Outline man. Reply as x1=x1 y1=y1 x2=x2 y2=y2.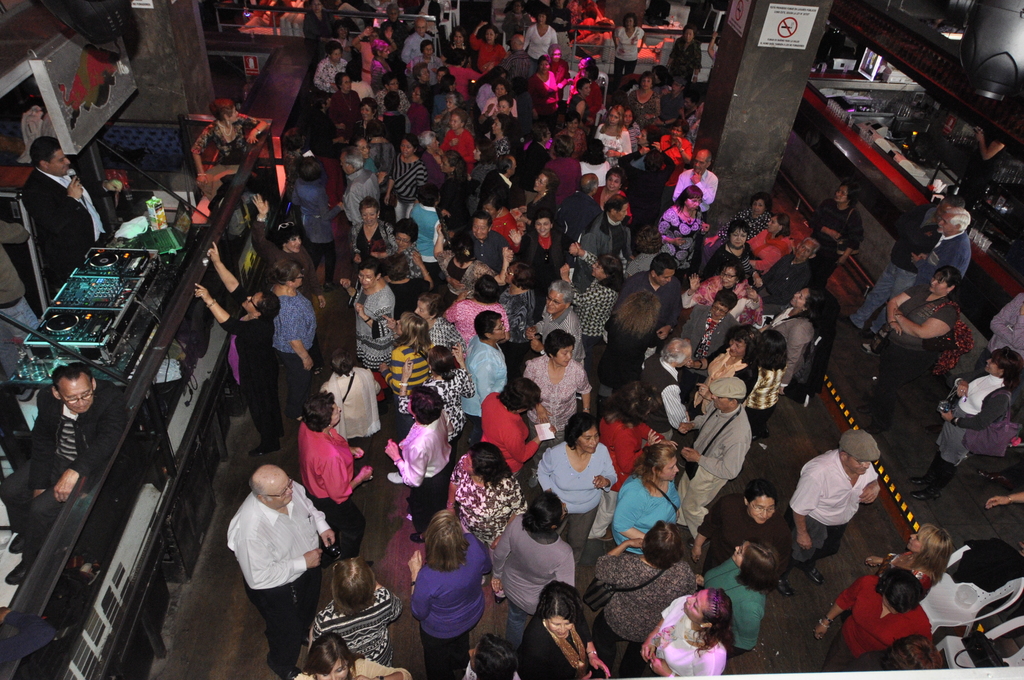
x1=225 y1=464 x2=336 y2=660.
